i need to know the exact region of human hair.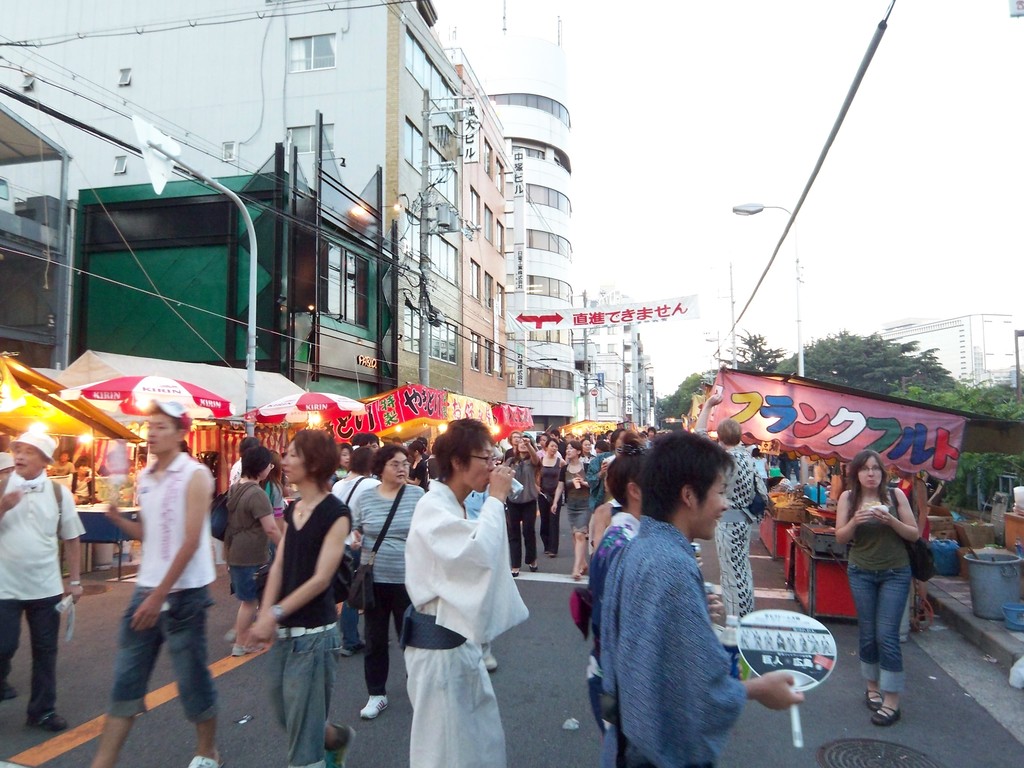
Region: 550:429:561:436.
